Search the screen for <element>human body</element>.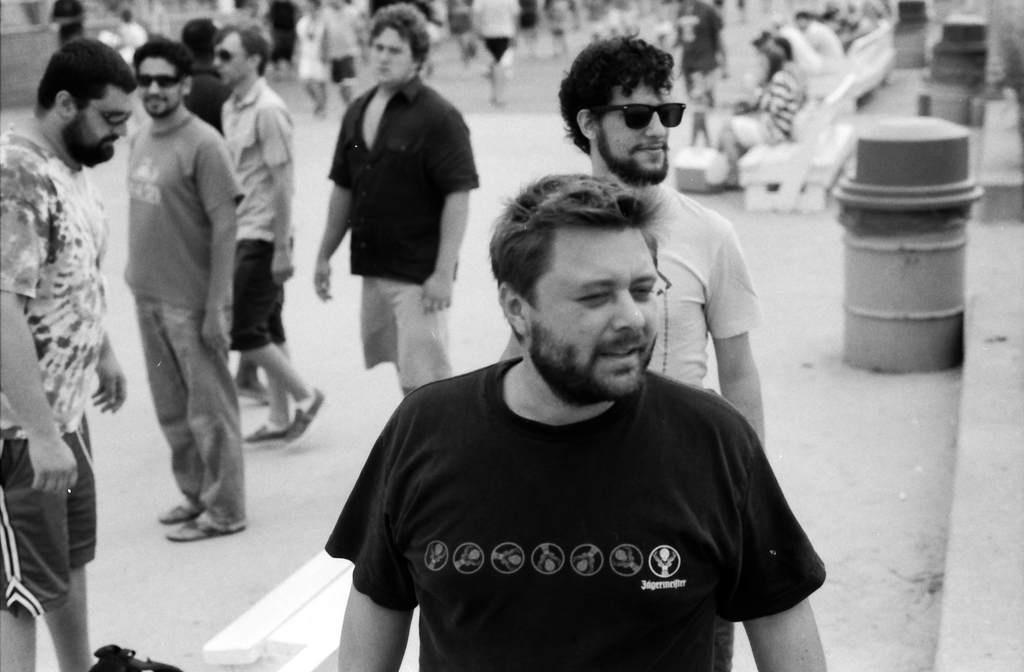
Found at 324:174:829:671.
